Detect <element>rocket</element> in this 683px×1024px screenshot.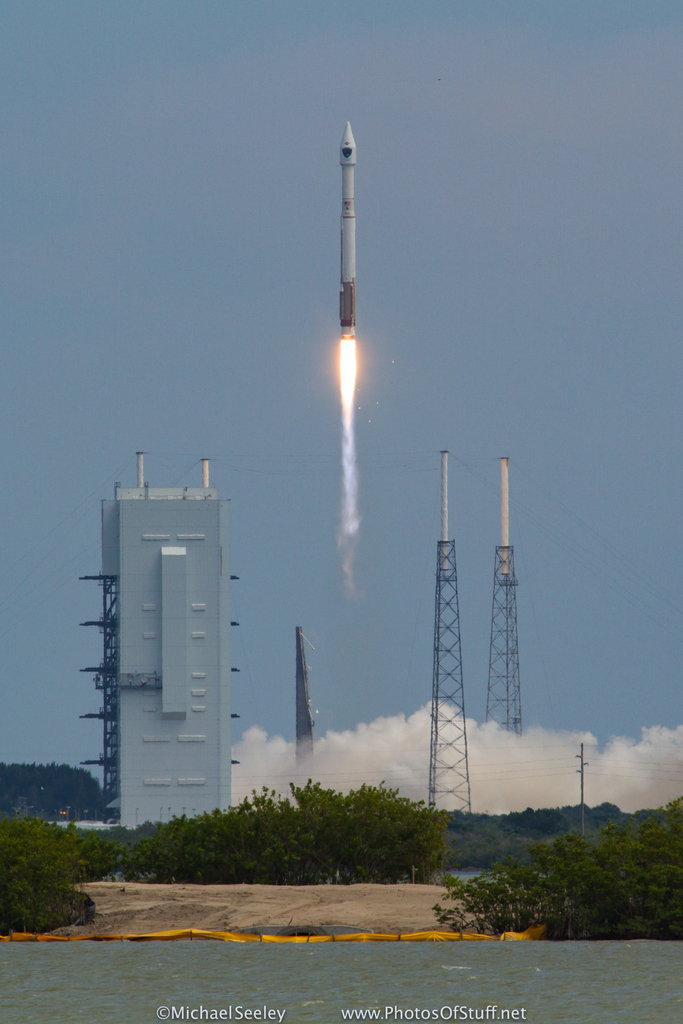
Detection: box=[339, 122, 358, 342].
